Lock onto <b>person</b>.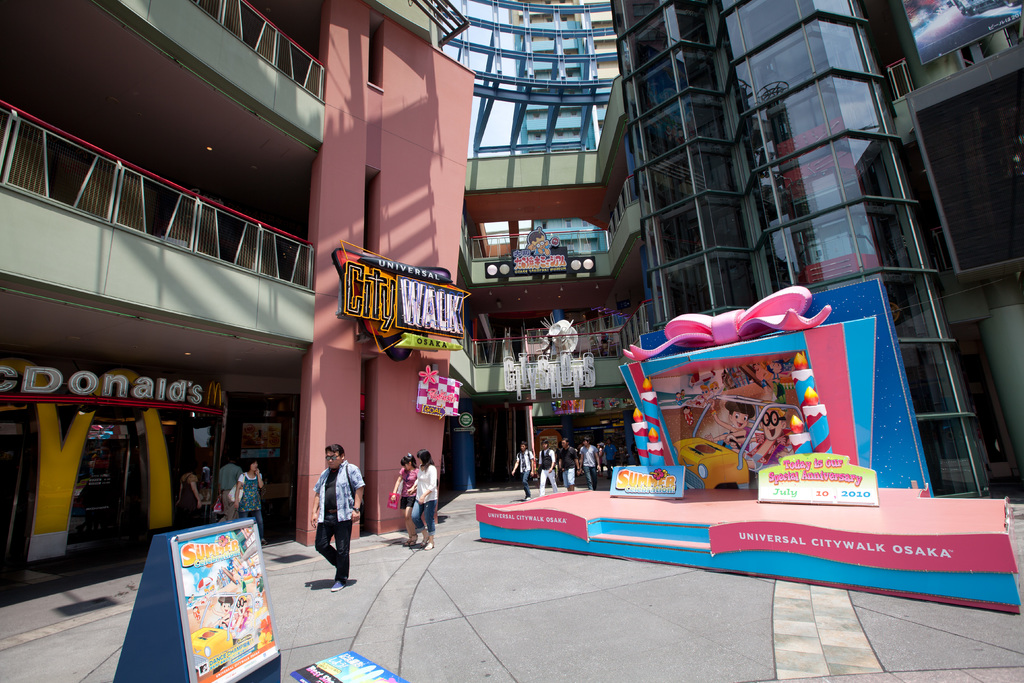
Locked: bbox(391, 453, 417, 549).
